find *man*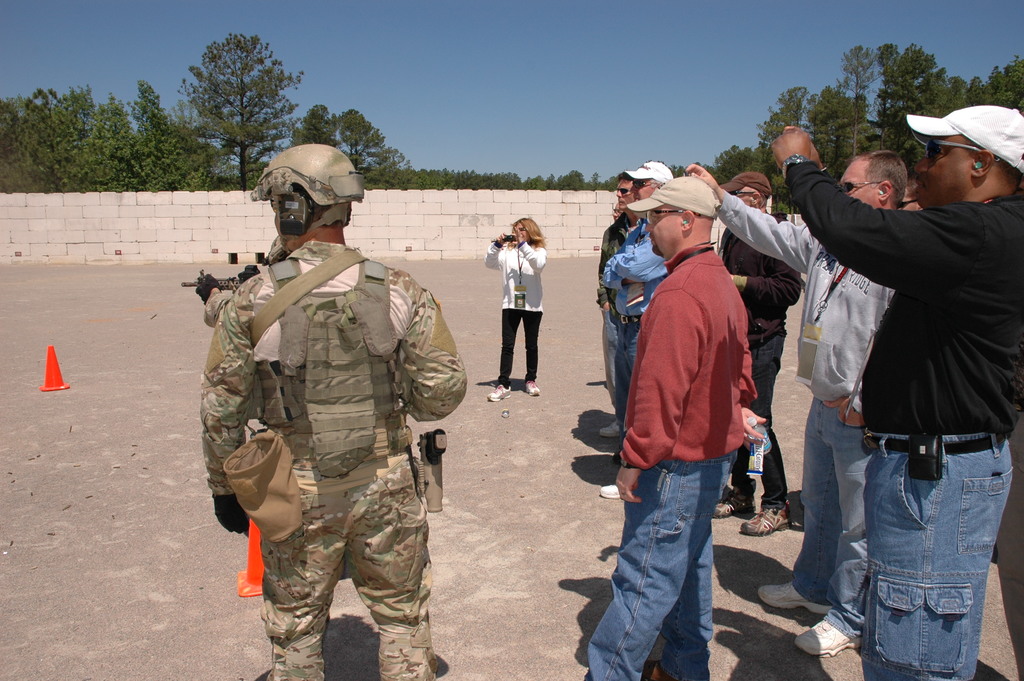
(682,143,909,657)
